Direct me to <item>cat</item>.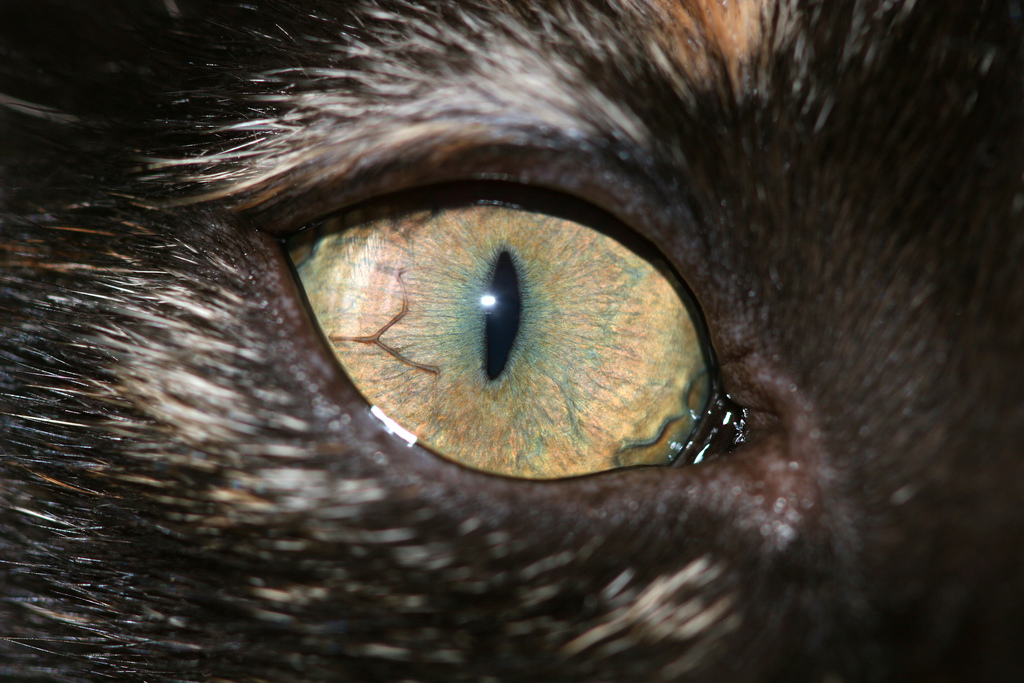
Direction: (x1=0, y1=4, x2=1023, y2=682).
